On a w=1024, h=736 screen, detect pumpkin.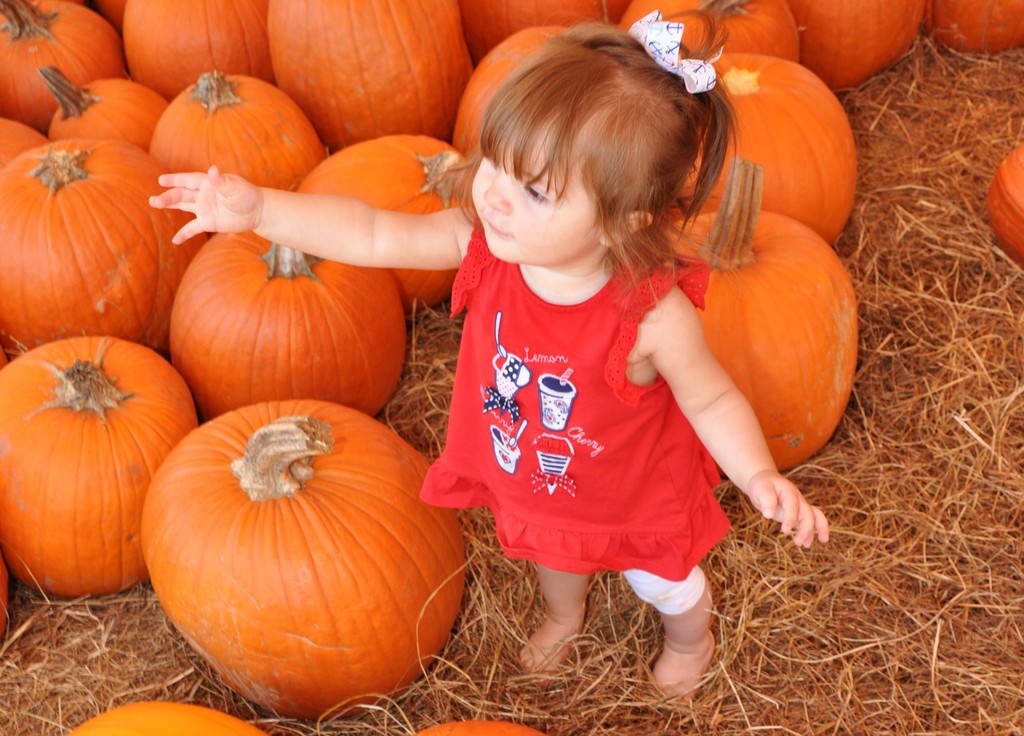
138:393:465:710.
